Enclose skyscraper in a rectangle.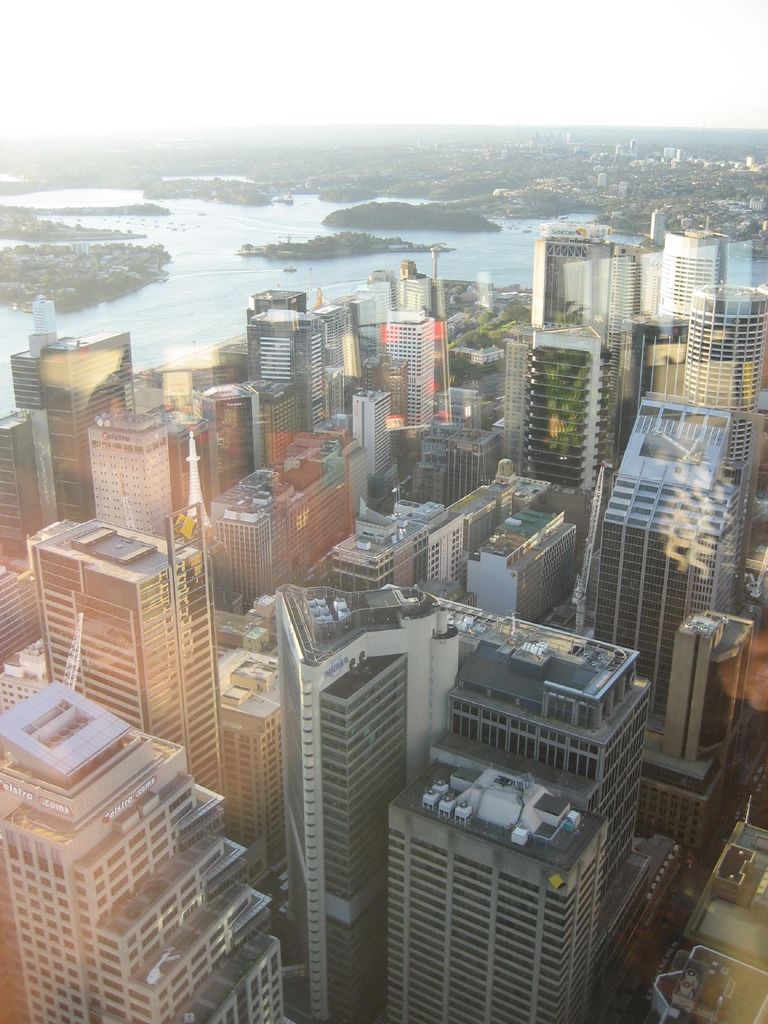
(669,595,767,757).
